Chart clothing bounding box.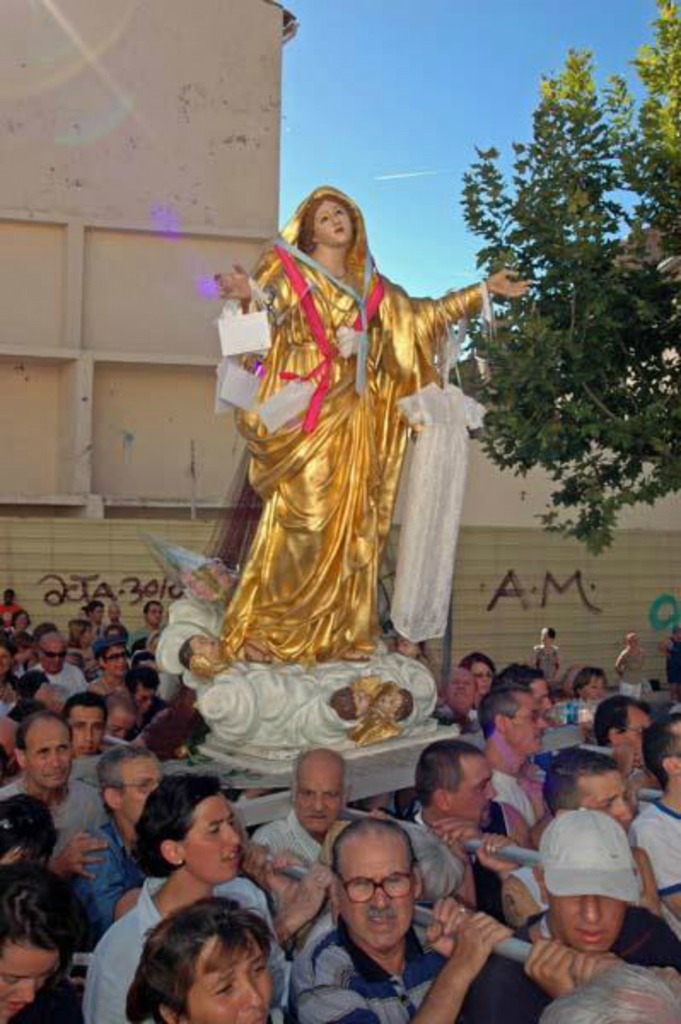
Charted: (x1=222, y1=186, x2=483, y2=666).
